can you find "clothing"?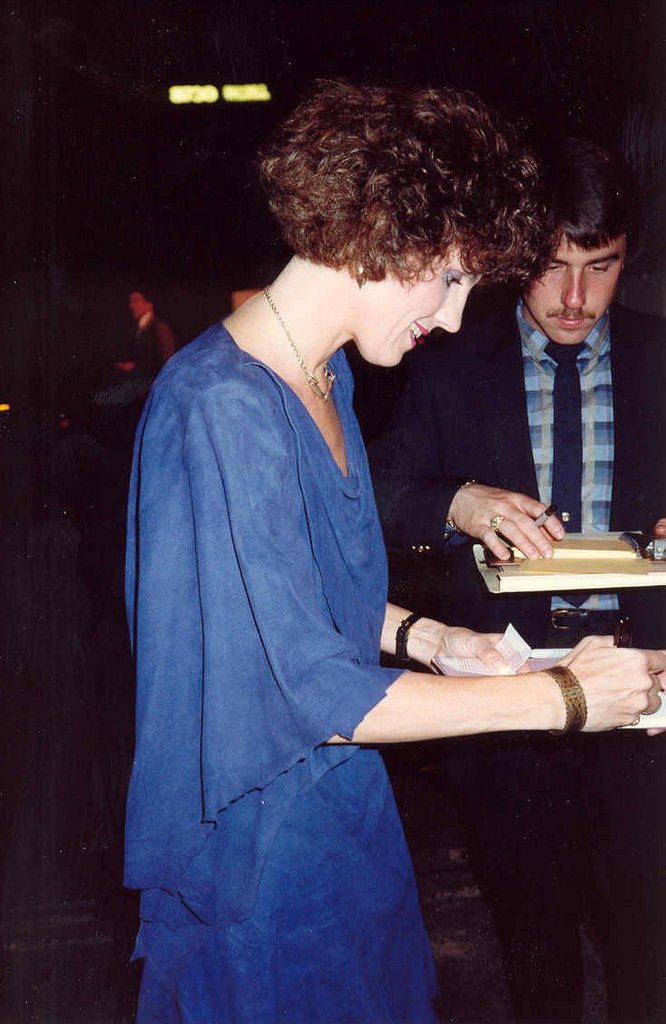
Yes, bounding box: select_region(406, 250, 665, 1021).
